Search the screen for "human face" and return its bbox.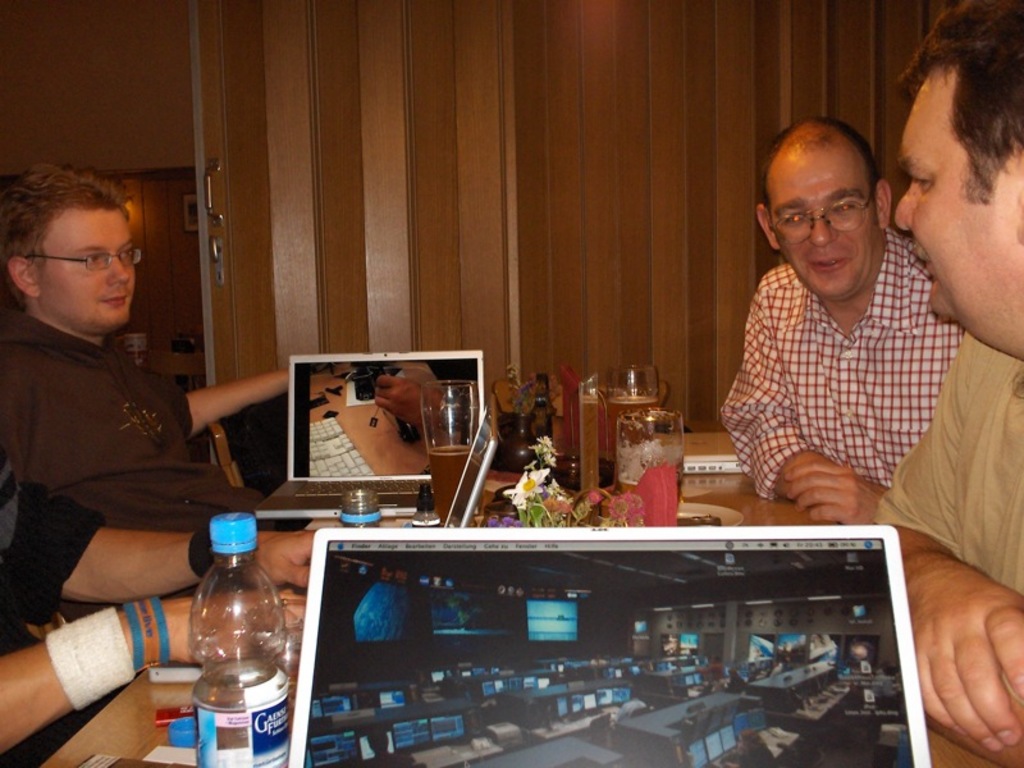
Found: detection(895, 64, 1020, 347).
